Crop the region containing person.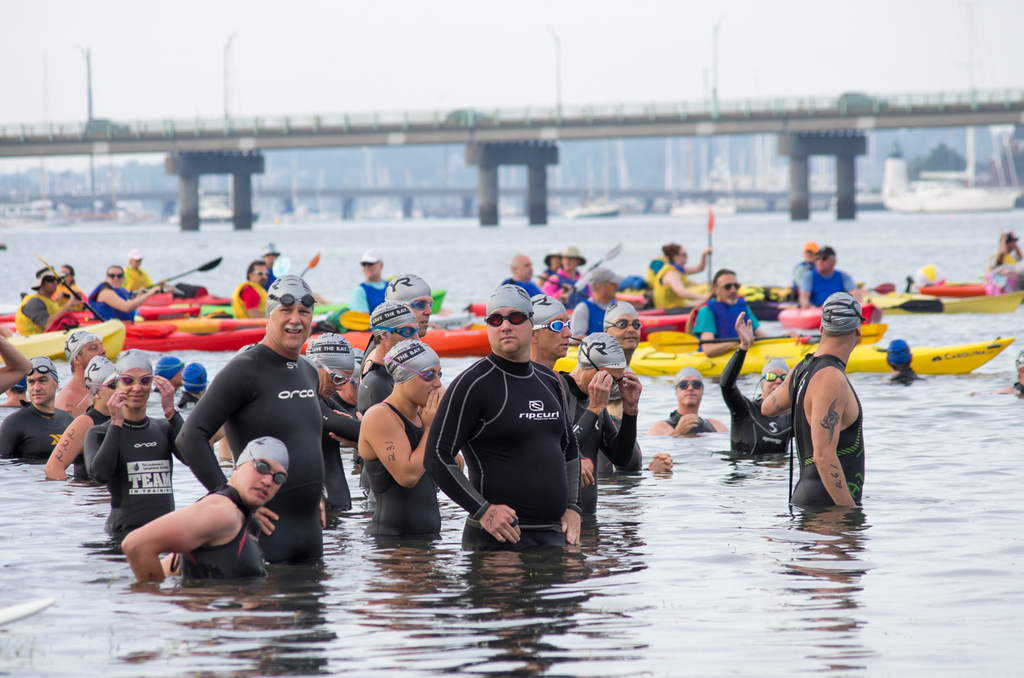
Crop region: [x1=598, y1=295, x2=646, y2=365].
